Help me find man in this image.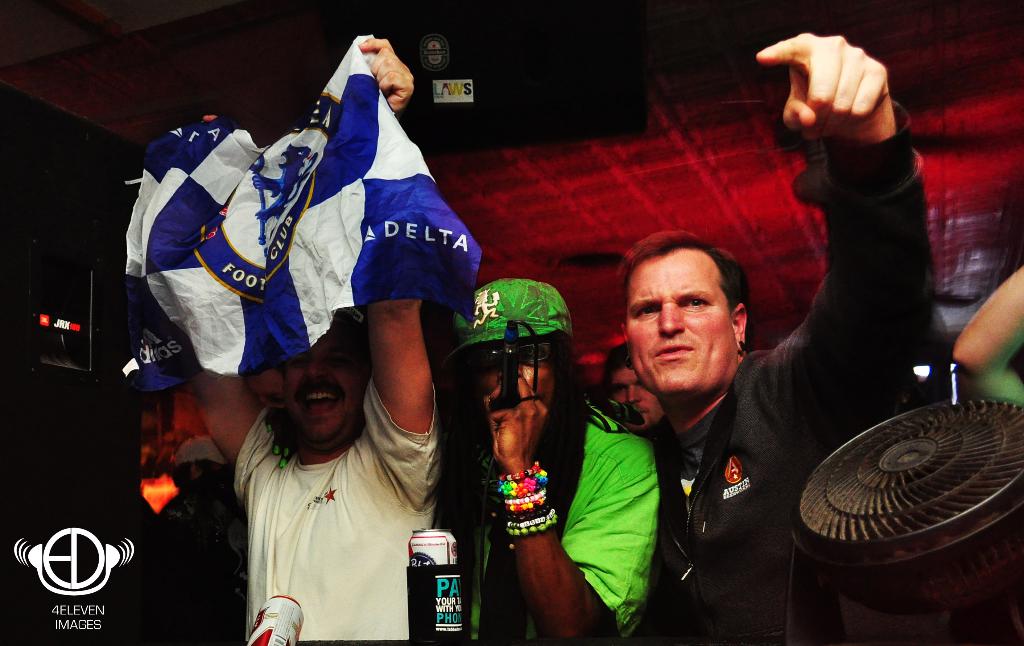
Found it: {"left": 625, "top": 32, "right": 933, "bottom": 645}.
